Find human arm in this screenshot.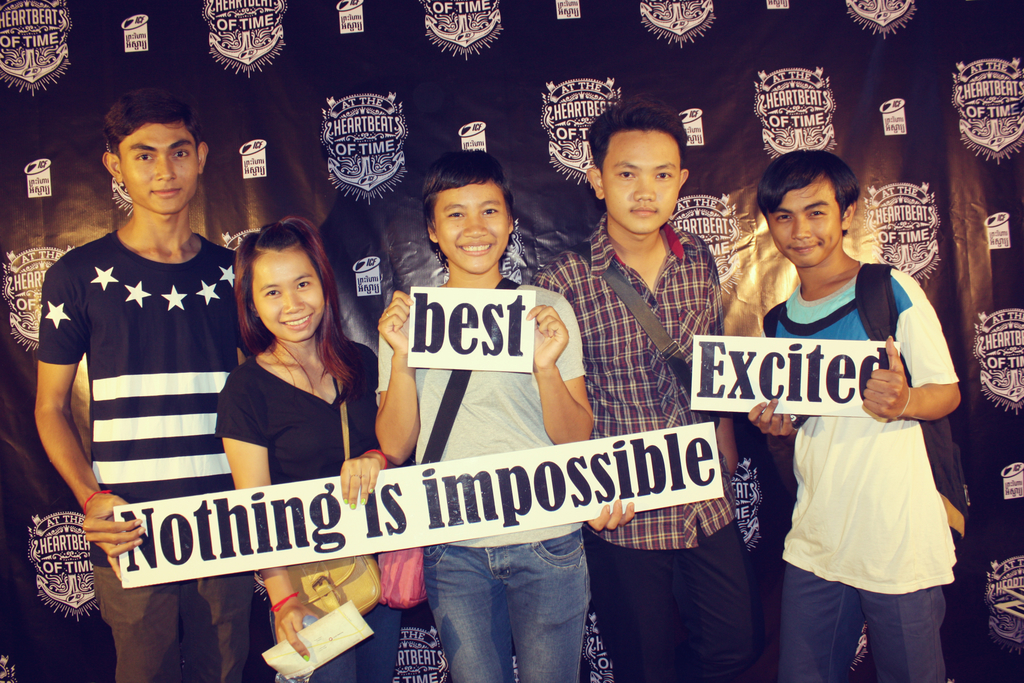
The bounding box for human arm is 339:452:388:509.
